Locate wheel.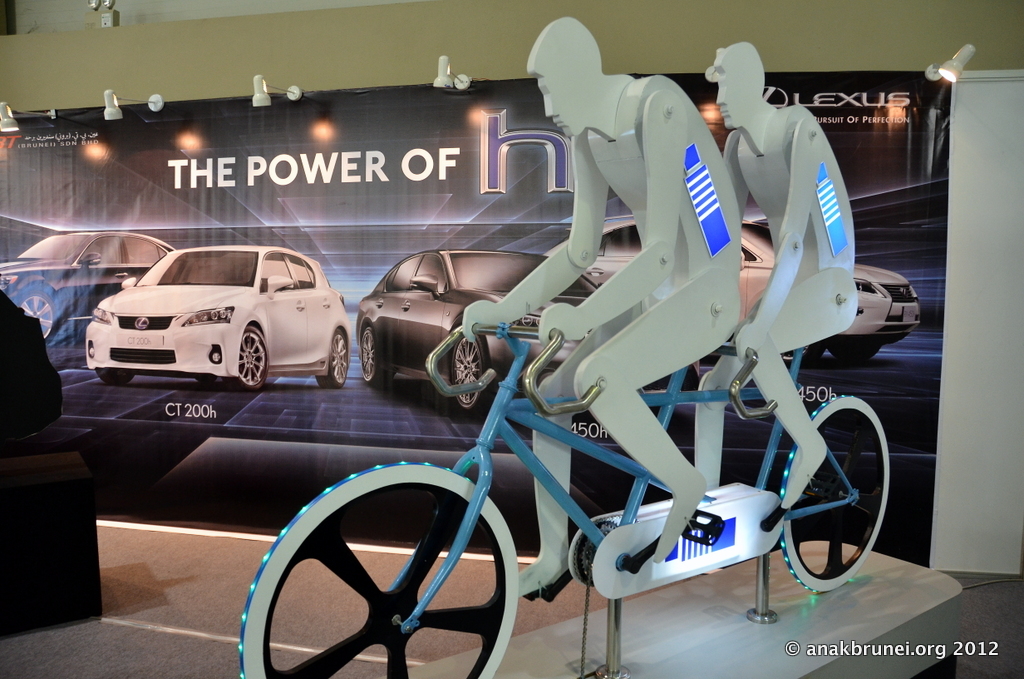
Bounding box: pyautogui.locateOnScreen(311, 326, 349, 387).
